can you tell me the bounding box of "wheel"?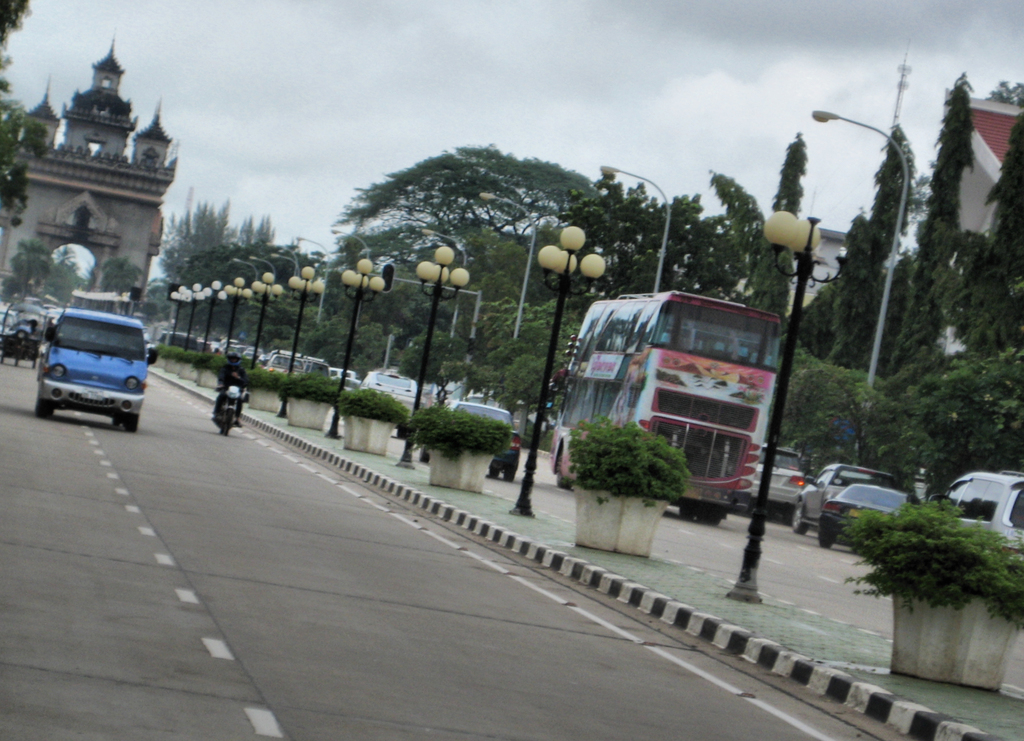
select_region(818, 530, 835, 548).
